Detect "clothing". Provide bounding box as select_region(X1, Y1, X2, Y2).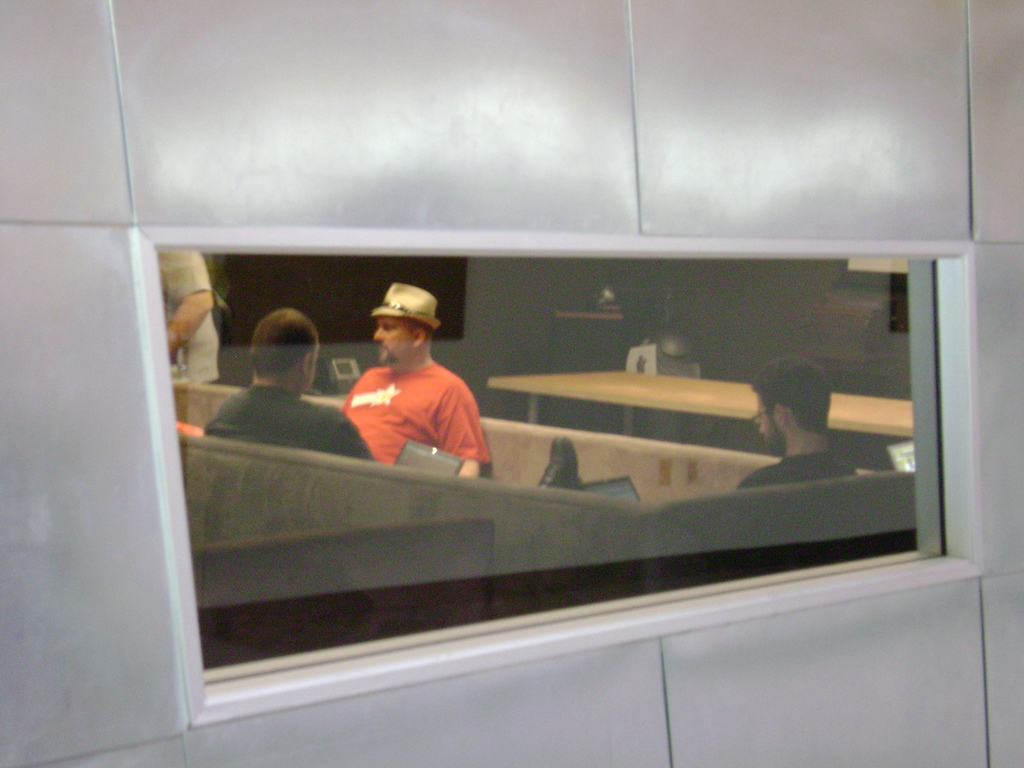
select_region(342, 336, 484, 467).
